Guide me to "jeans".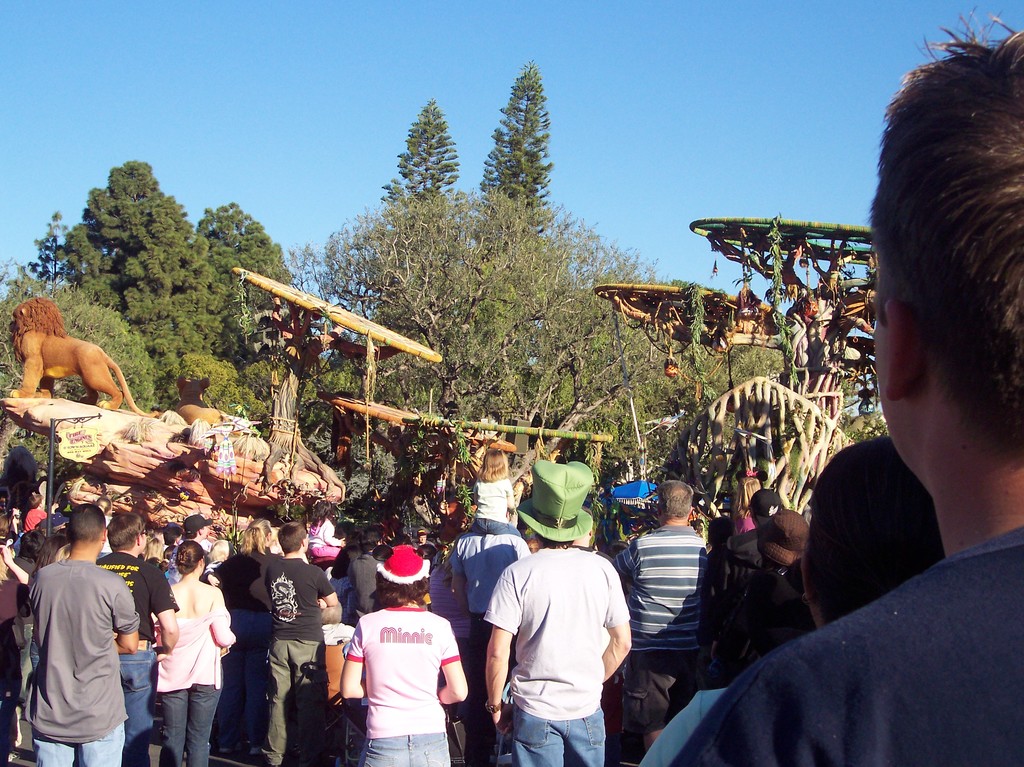
Guidance: (116,638,156,766).
